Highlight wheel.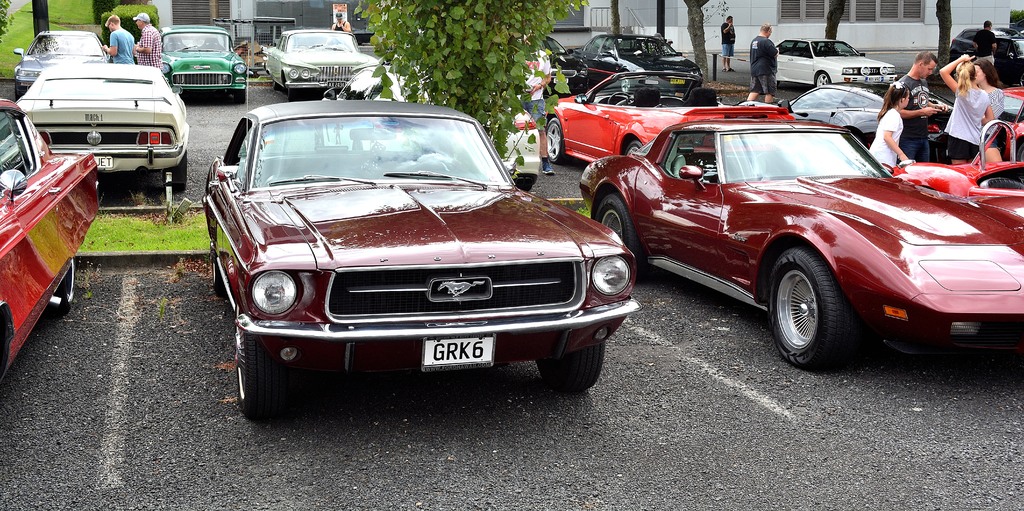
Highlighted region: [776,249,852,352].
